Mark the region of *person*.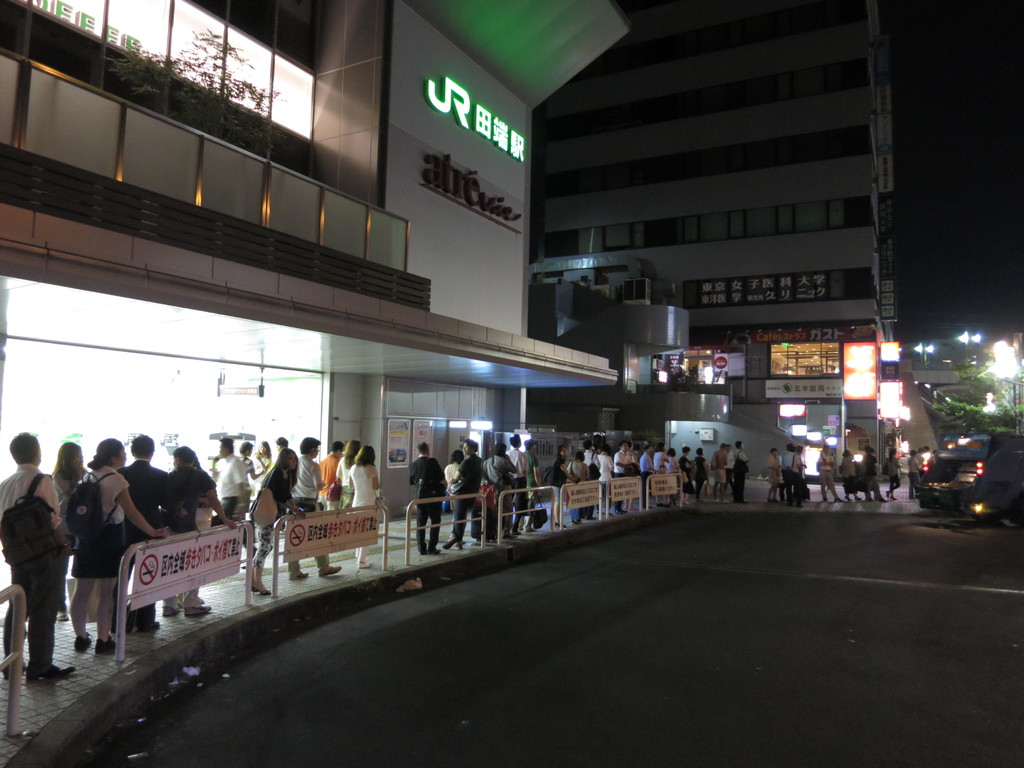
Region: <box>243,438,285,600</box>.
